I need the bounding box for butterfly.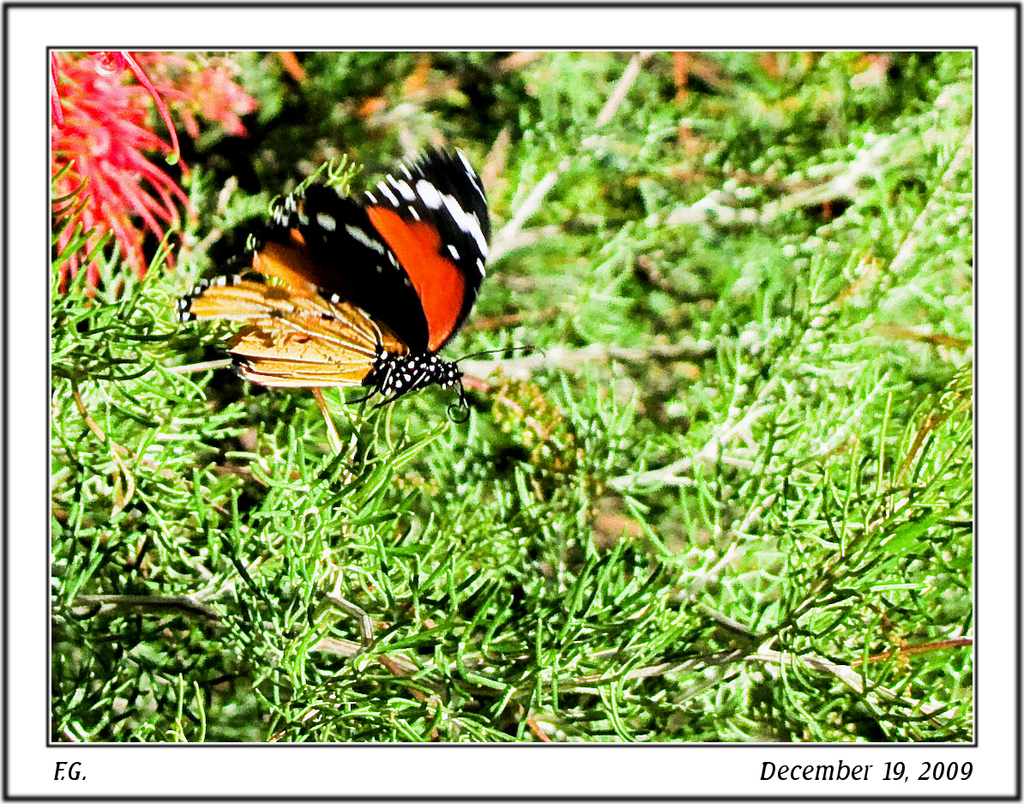
Here it is: <region>173, 139, 541, 422</region>.
